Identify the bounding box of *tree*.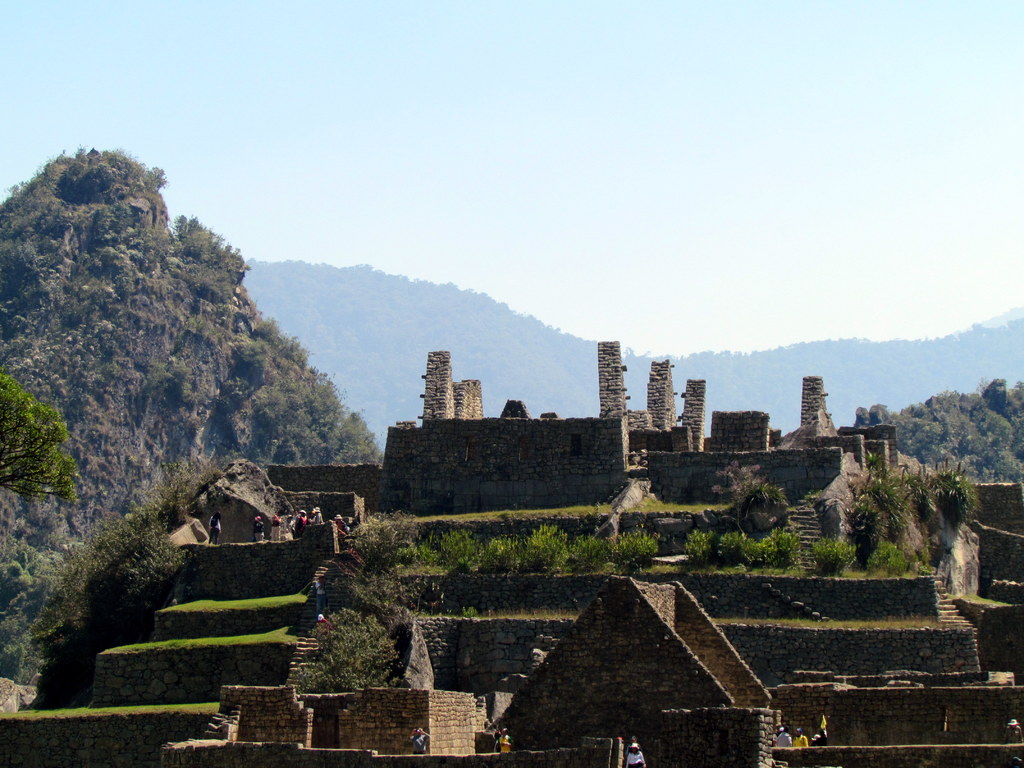
[left=0, top=371, right=82, bottom=504].
